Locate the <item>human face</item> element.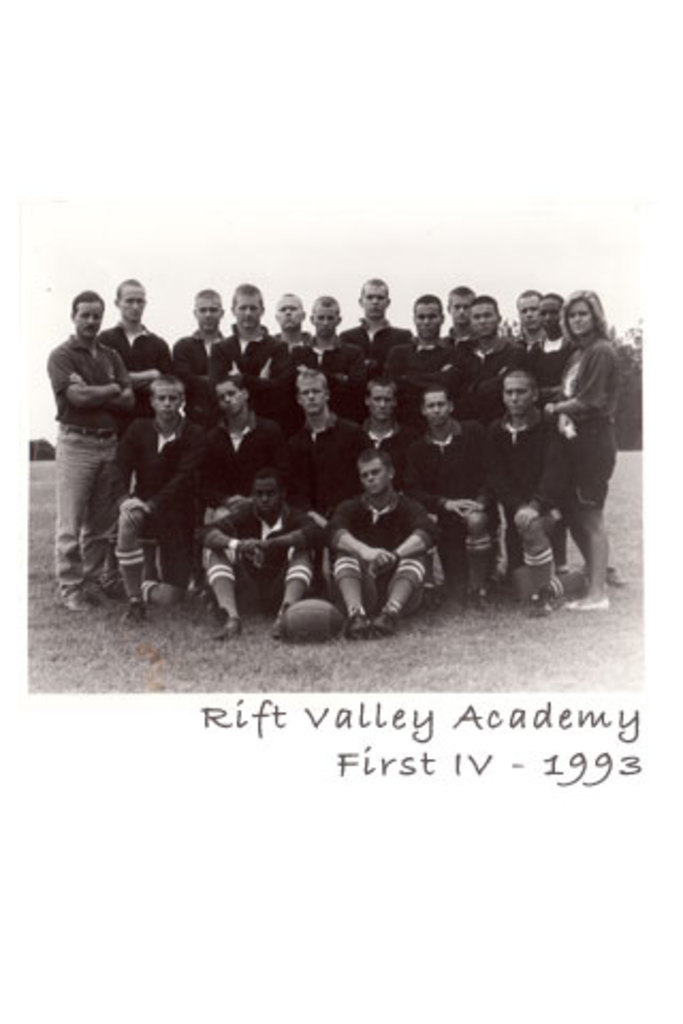
Element bbox: {"left": 423, "top": 390, "right": 448, "bottom": 427}.
